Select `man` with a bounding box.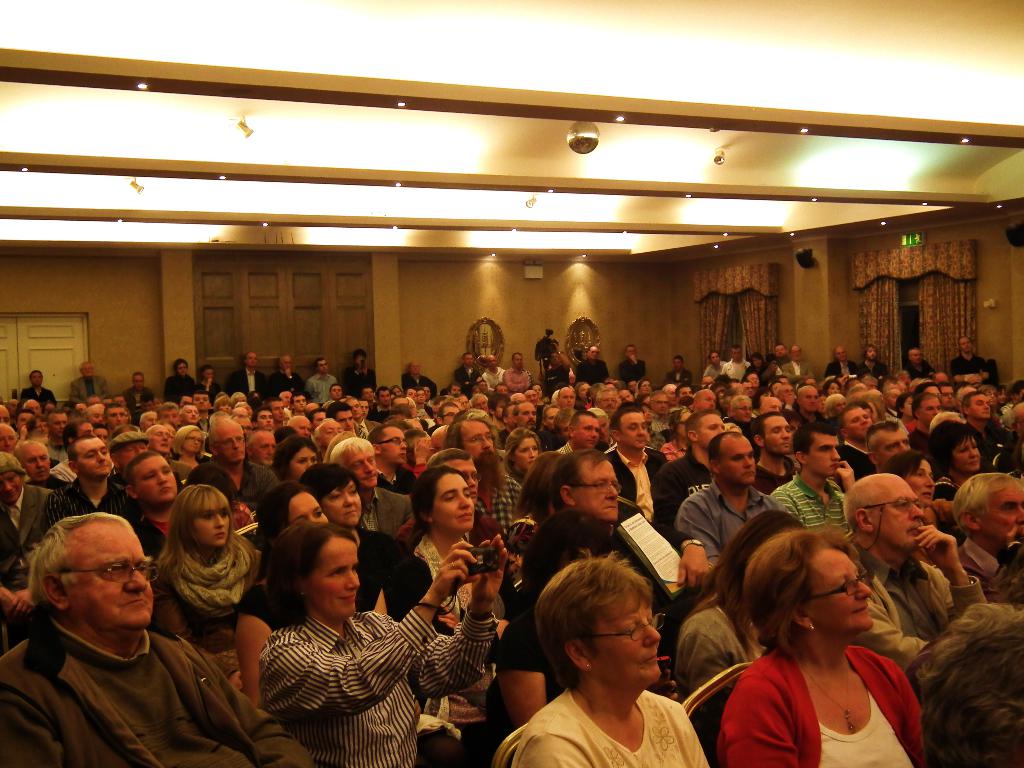
bbox=[705, 355, 724, 376].
